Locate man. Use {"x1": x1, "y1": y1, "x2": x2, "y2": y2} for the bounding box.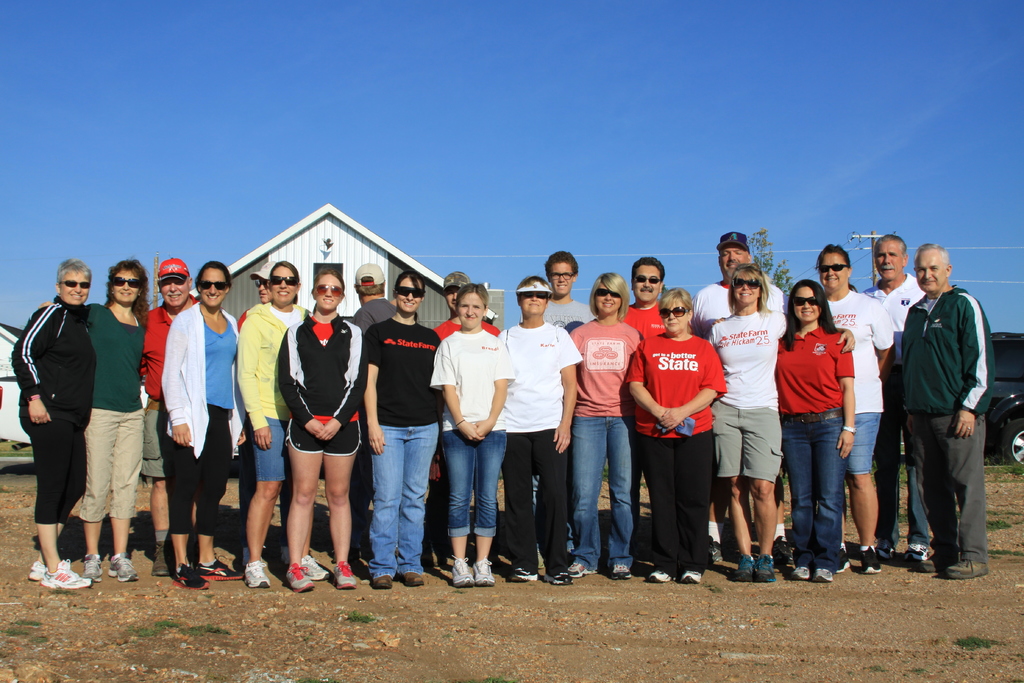
{"x1": 36, "y1": 254, "x2": 194, "y2": 579}.
